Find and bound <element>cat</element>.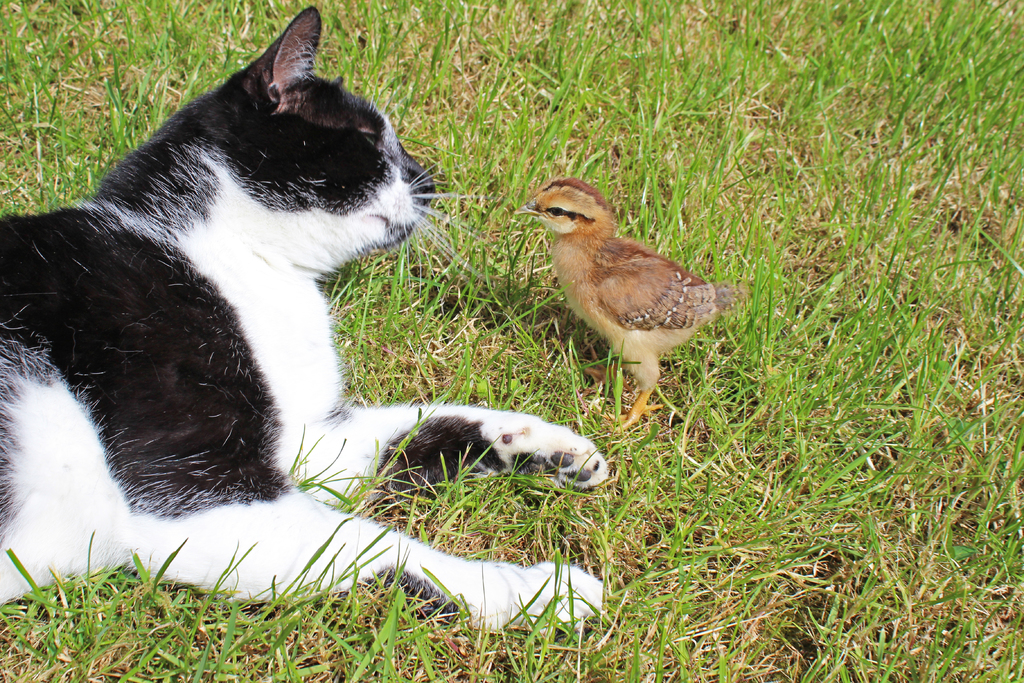
Bound: {"left": 0, "top": 0, "right": 618, "bottom": 643}.
